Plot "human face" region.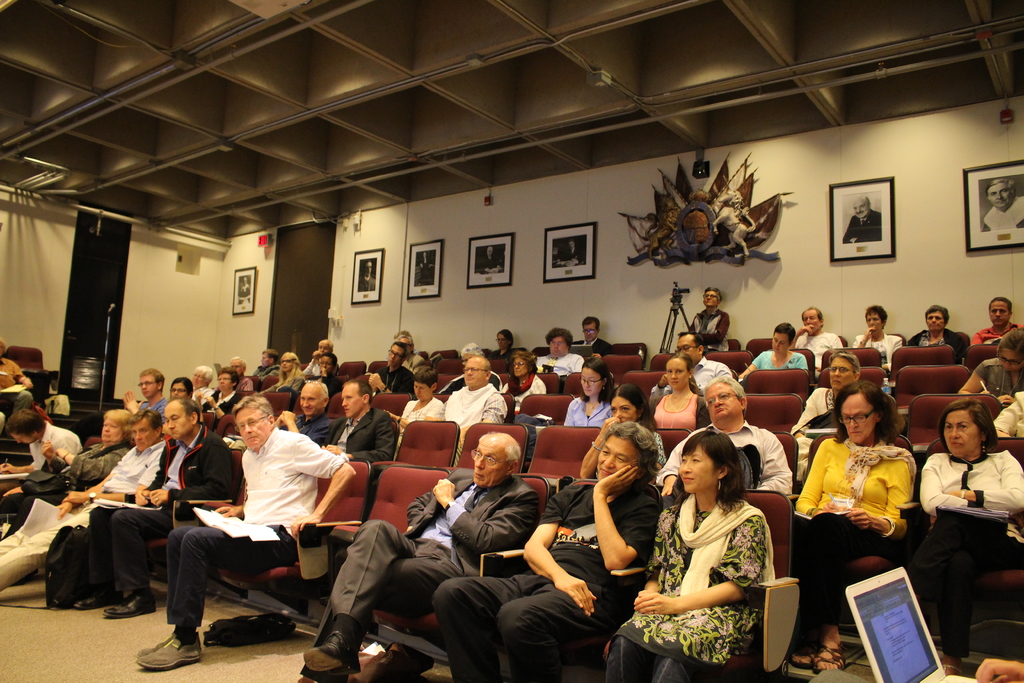
Plotted at 550:336:567:364.
